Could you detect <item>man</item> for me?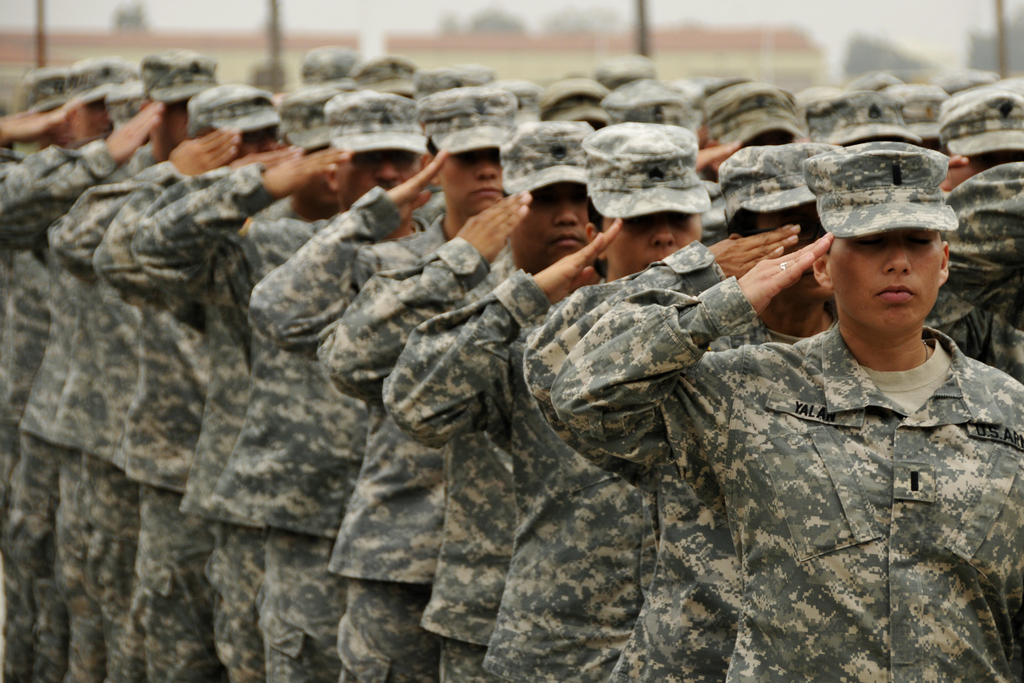
Detection result: x1=569 y1=151 x2=1023 y2=682.
